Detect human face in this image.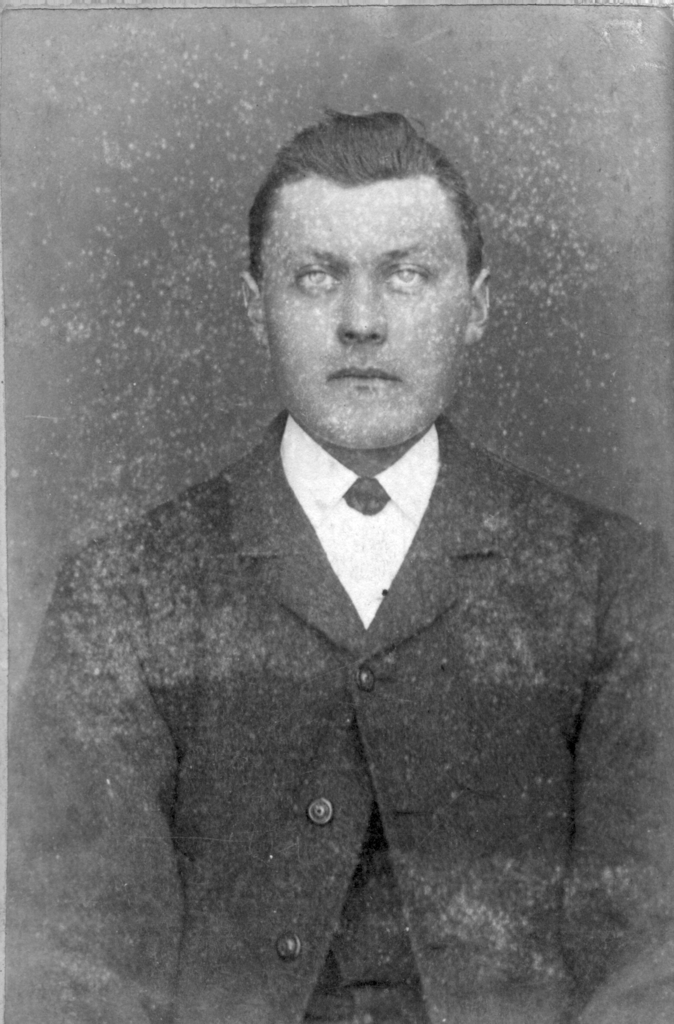
Detection: [262,180,472,456].
